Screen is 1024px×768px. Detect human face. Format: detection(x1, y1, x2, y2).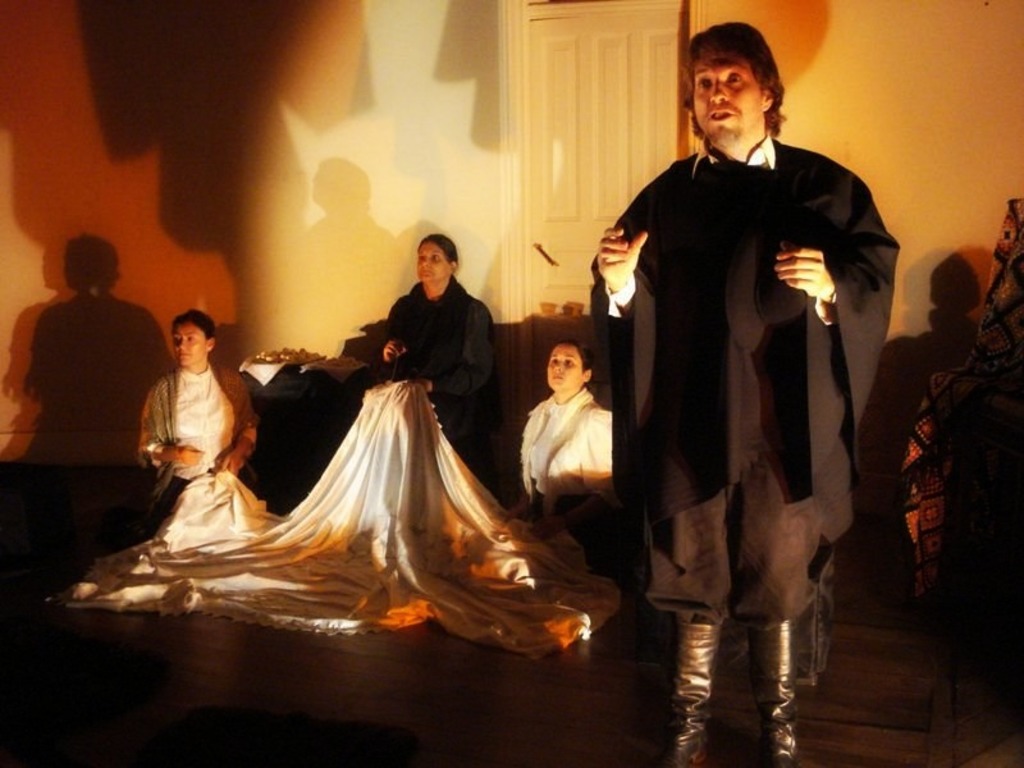
detection(417, 241, 449, 282).
